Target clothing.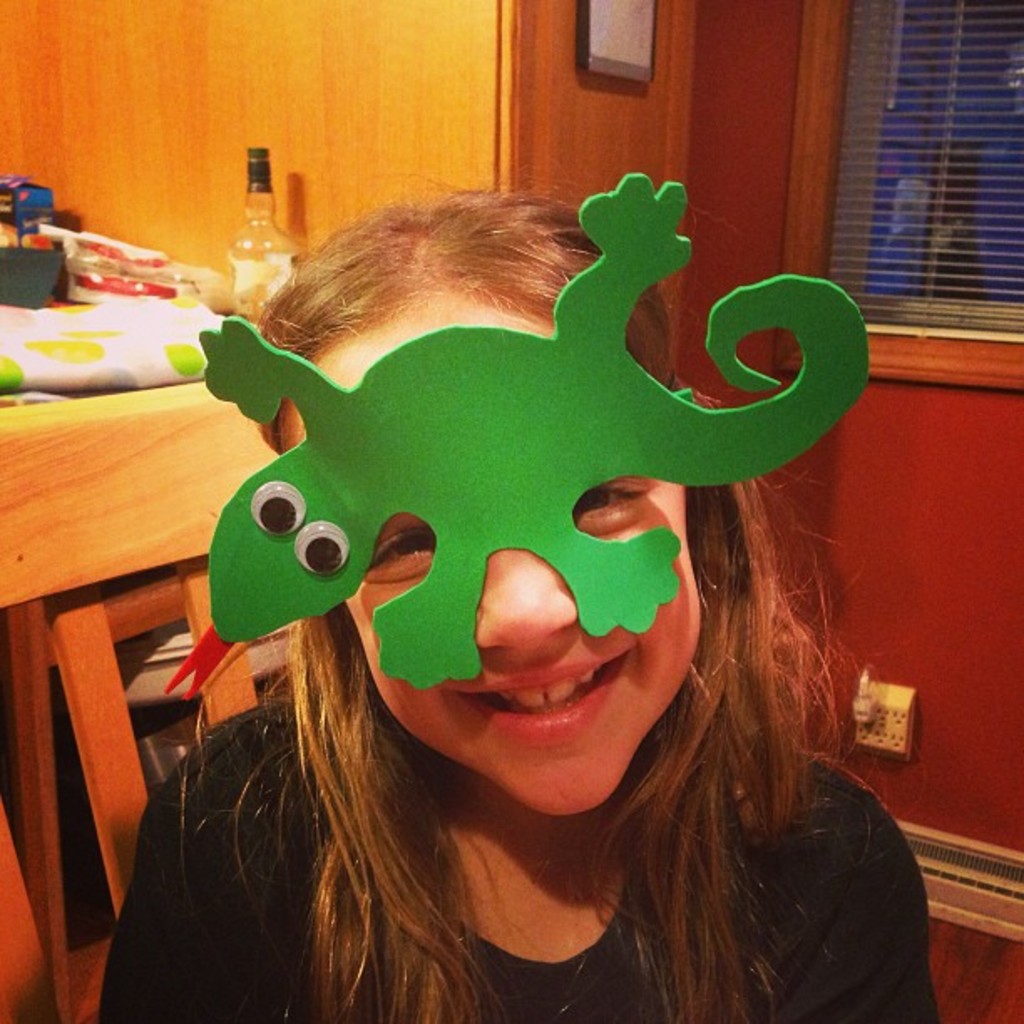
Target region: rect(87, 527, 957, 989).
